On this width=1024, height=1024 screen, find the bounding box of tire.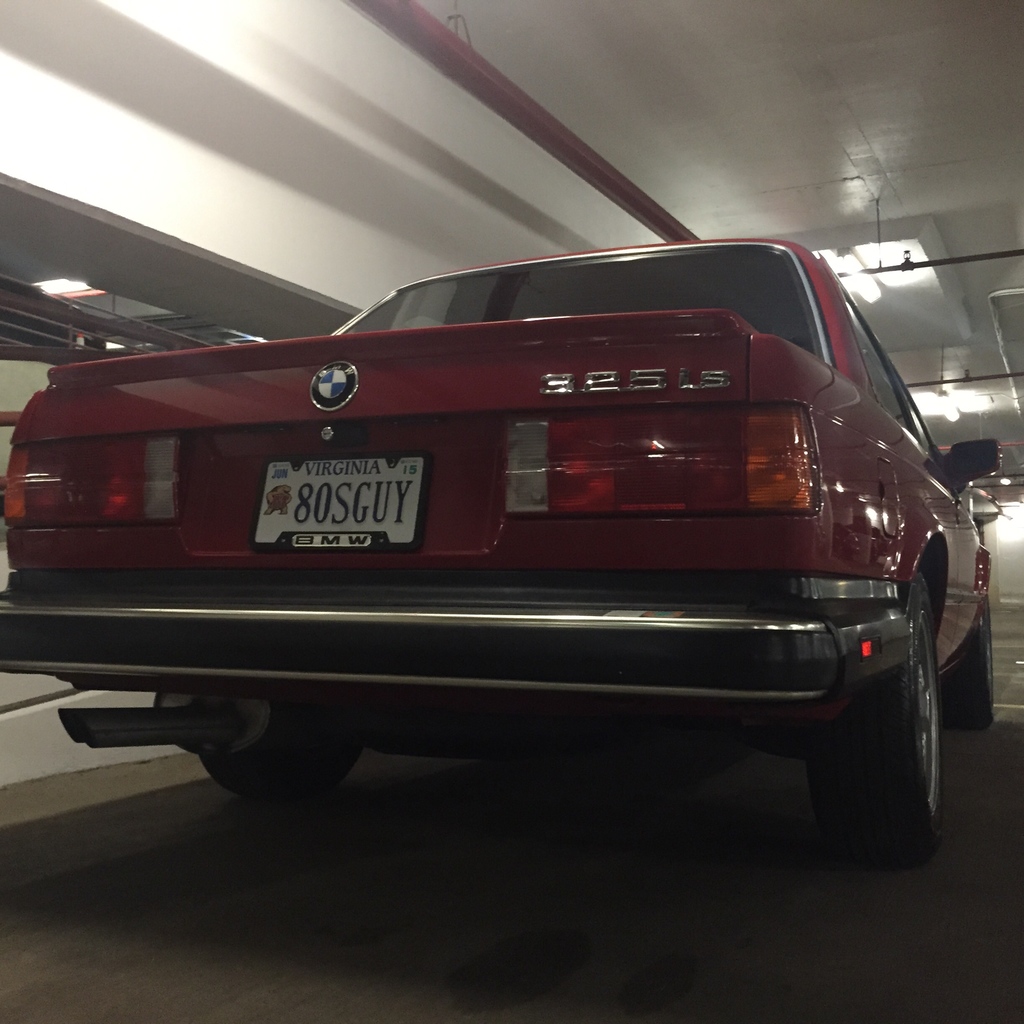
Bounding box: {"x1": 934, "y1": 600, "x2": 1005, "y2": 732}.
